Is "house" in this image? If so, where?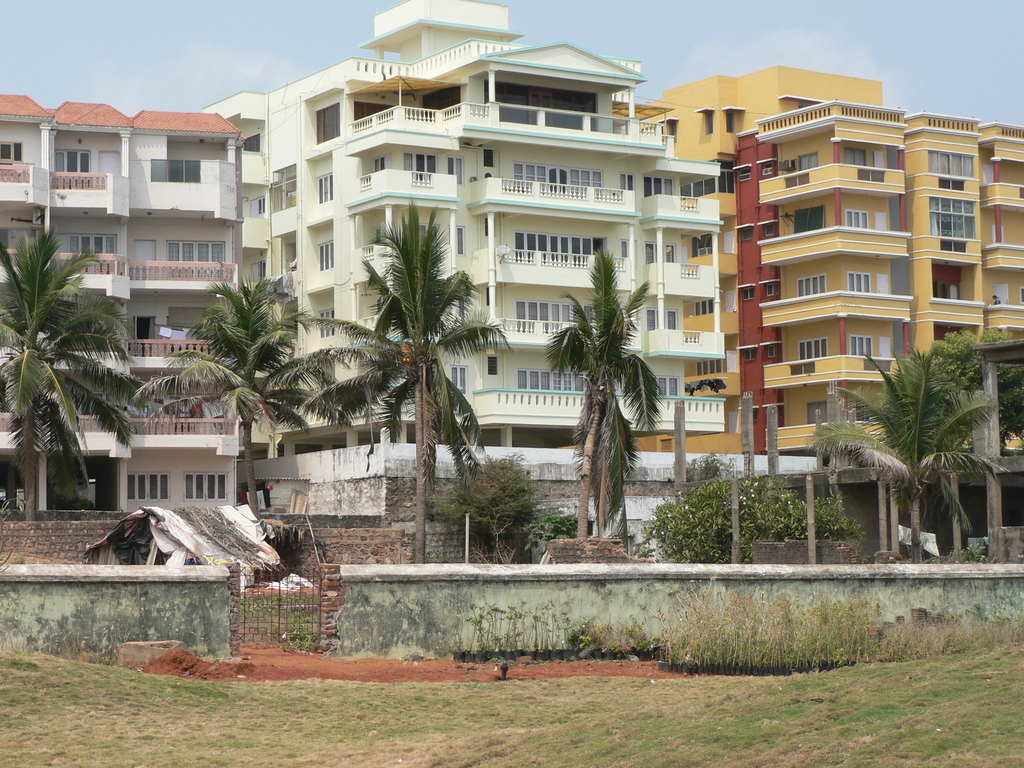
Yes, at detection(988, 157, 1017, 180).
